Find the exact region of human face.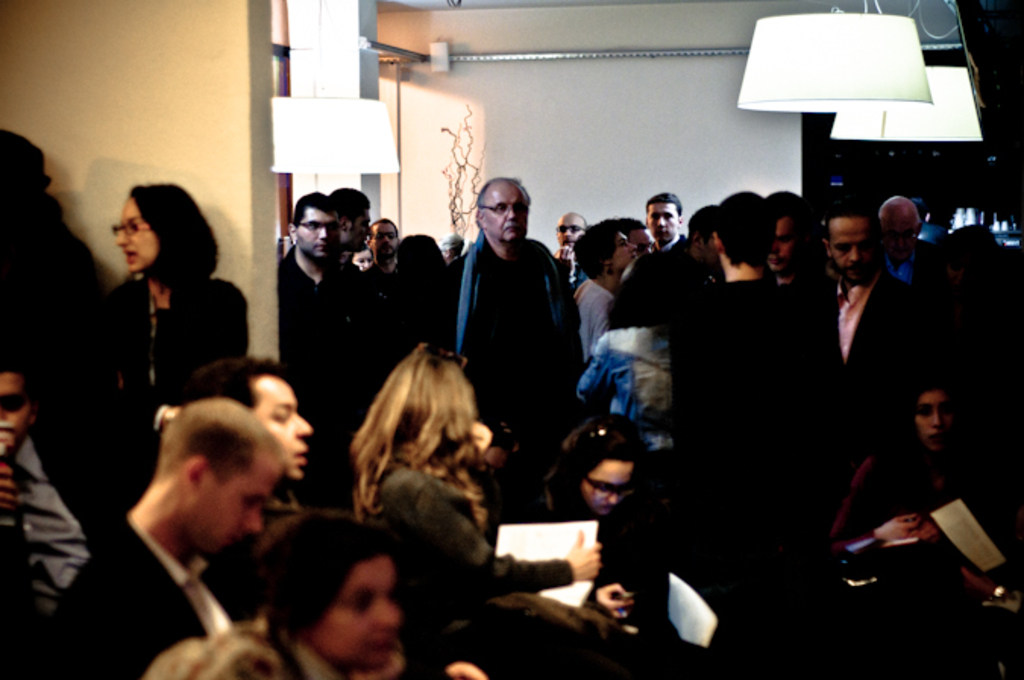
Exact region: bbox=(827, 217, 875, 281).
